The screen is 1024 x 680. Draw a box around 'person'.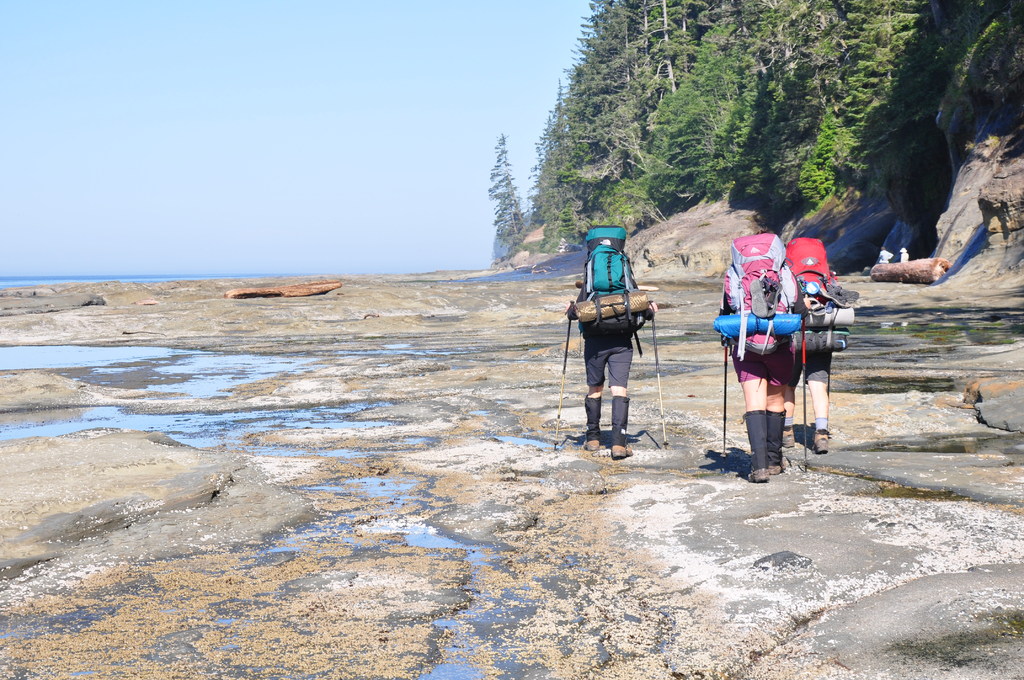
locate(787, 234, 852, 454).
